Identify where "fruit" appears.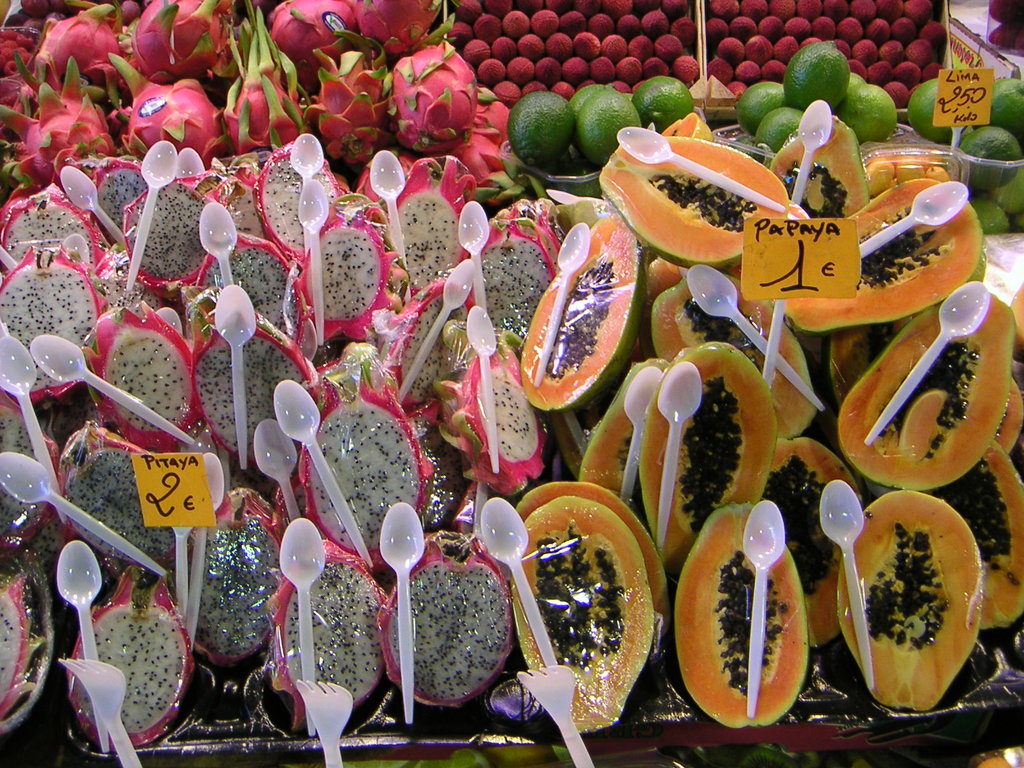
Appears at [933,440,1023,636].
